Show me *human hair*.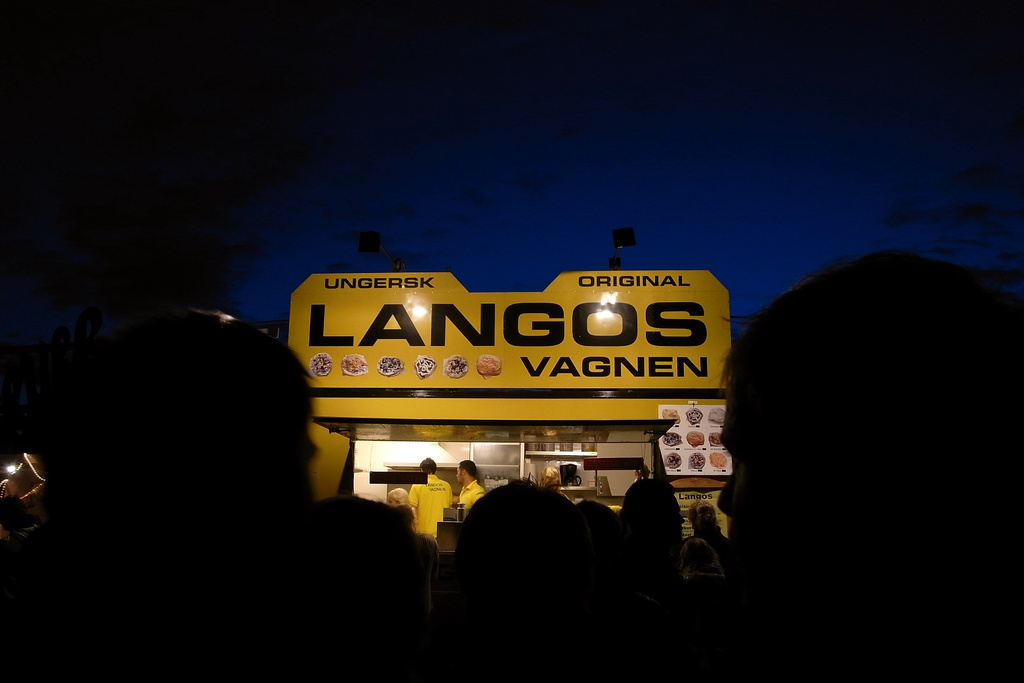
*human hair* is here: 710 243 1023 482.
